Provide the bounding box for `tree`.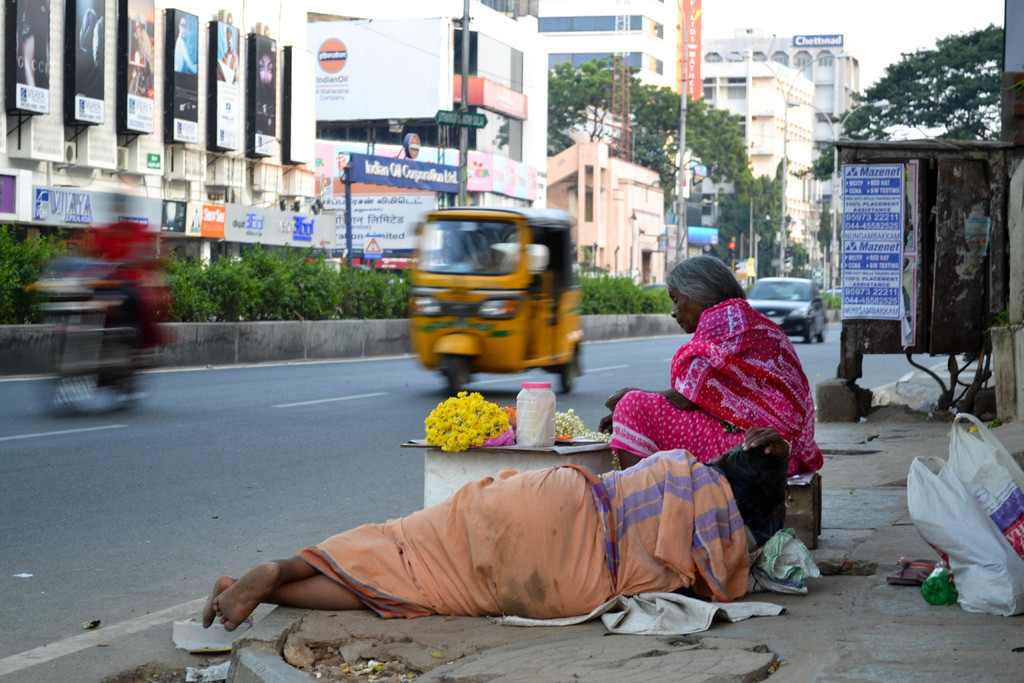
(x1=787, y1=21, x2=1007, y2=174).
